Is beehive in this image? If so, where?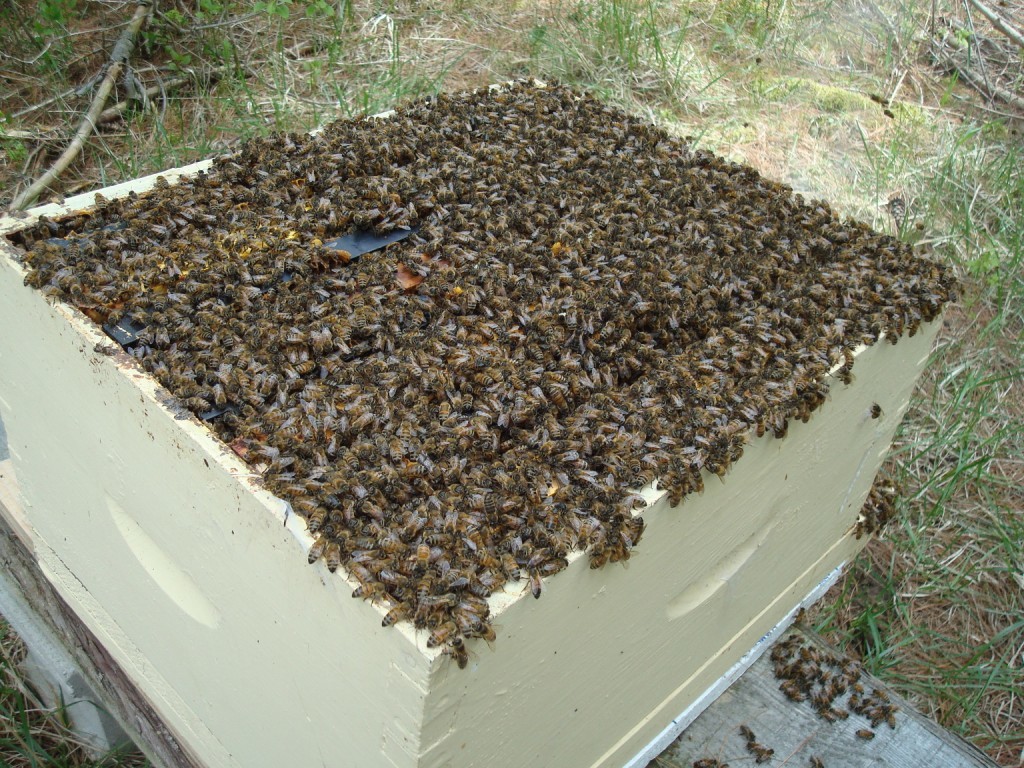
Yes, at <bbox>0, 71, 963, 767</bbox>.
